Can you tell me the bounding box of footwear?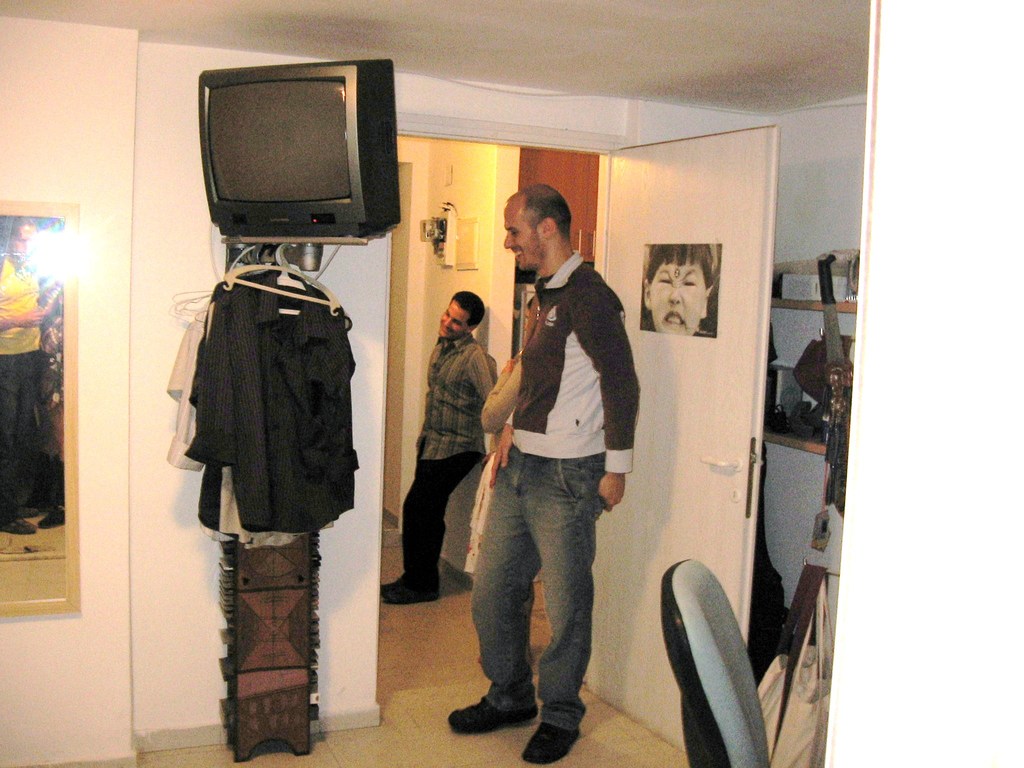
rect(454, 671, 547, 744).
